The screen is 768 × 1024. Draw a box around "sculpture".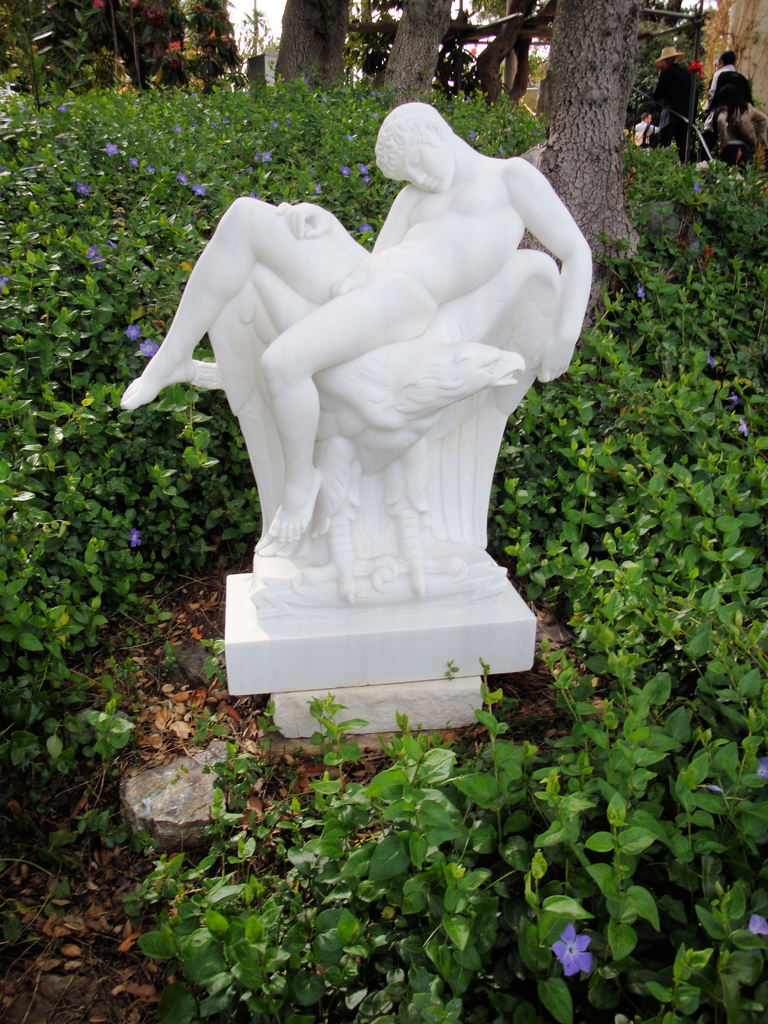
bbox=[117, 95, 592, 556].
